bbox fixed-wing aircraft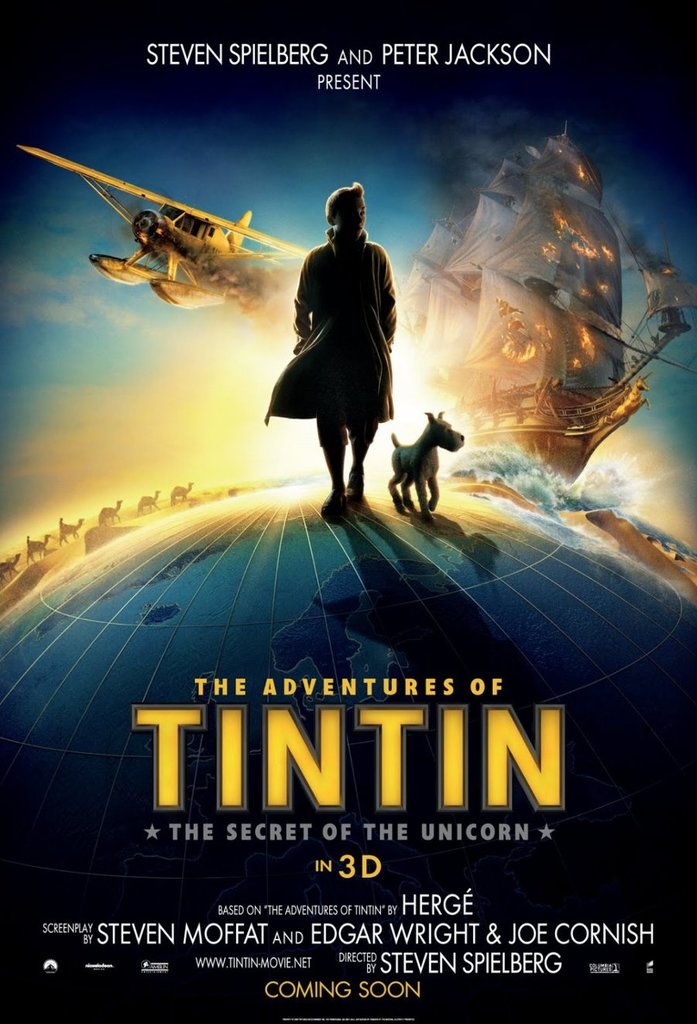
region(17, 142, 309, 310)
